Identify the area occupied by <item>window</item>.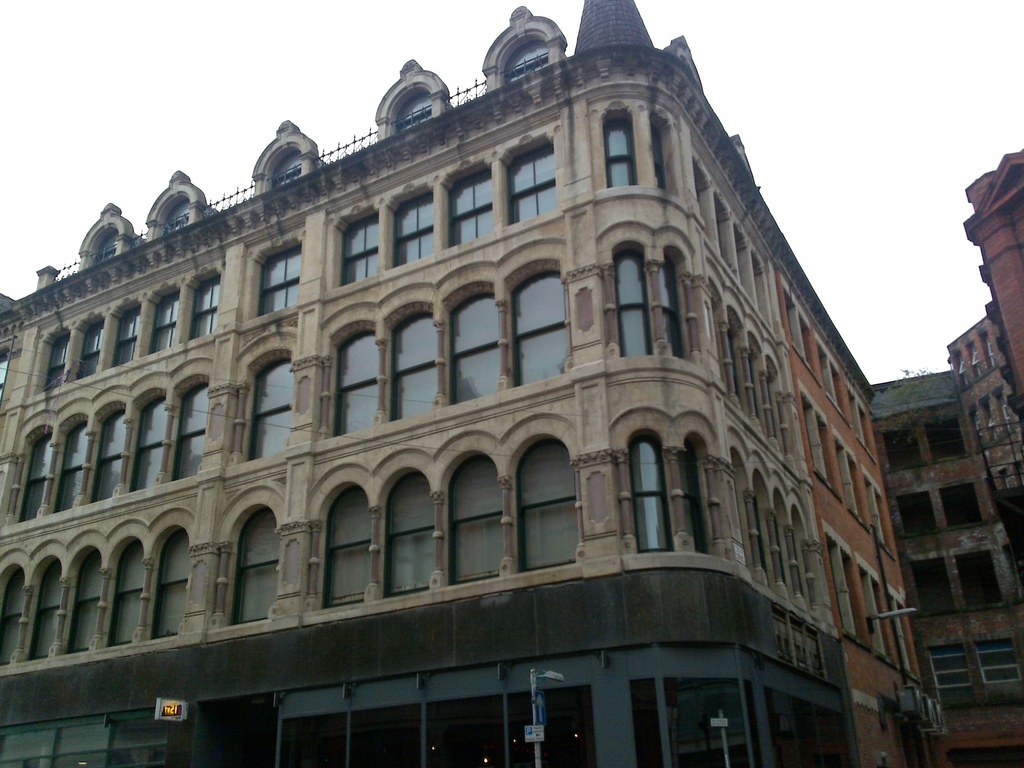
Area: [255,355,295,456].
